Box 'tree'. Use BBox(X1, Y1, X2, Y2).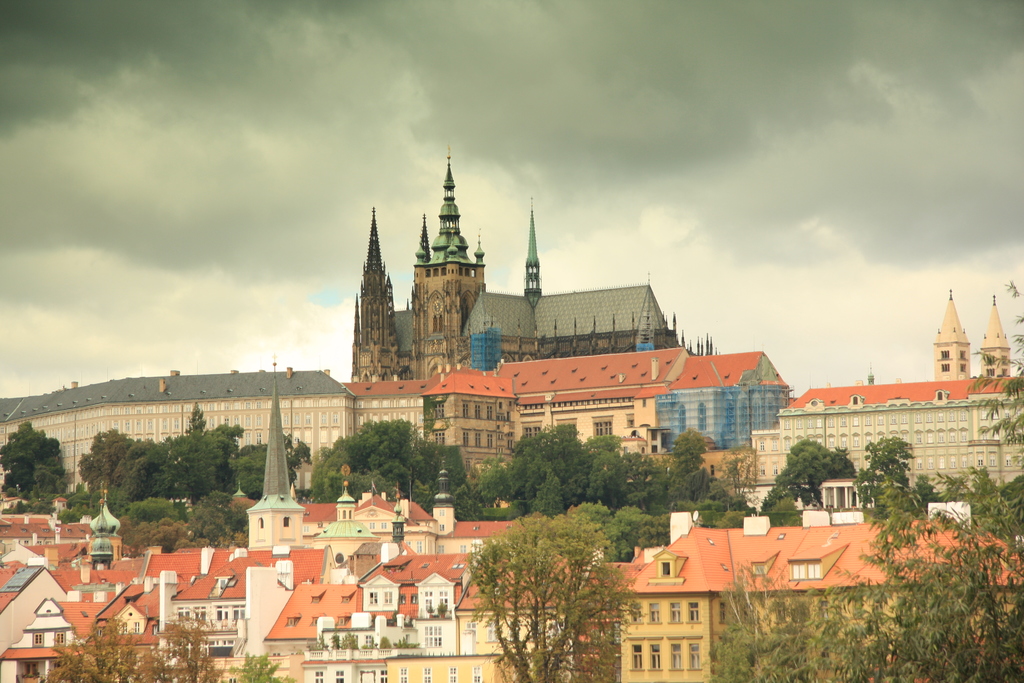
BBox(329, 633, 339, 652).
